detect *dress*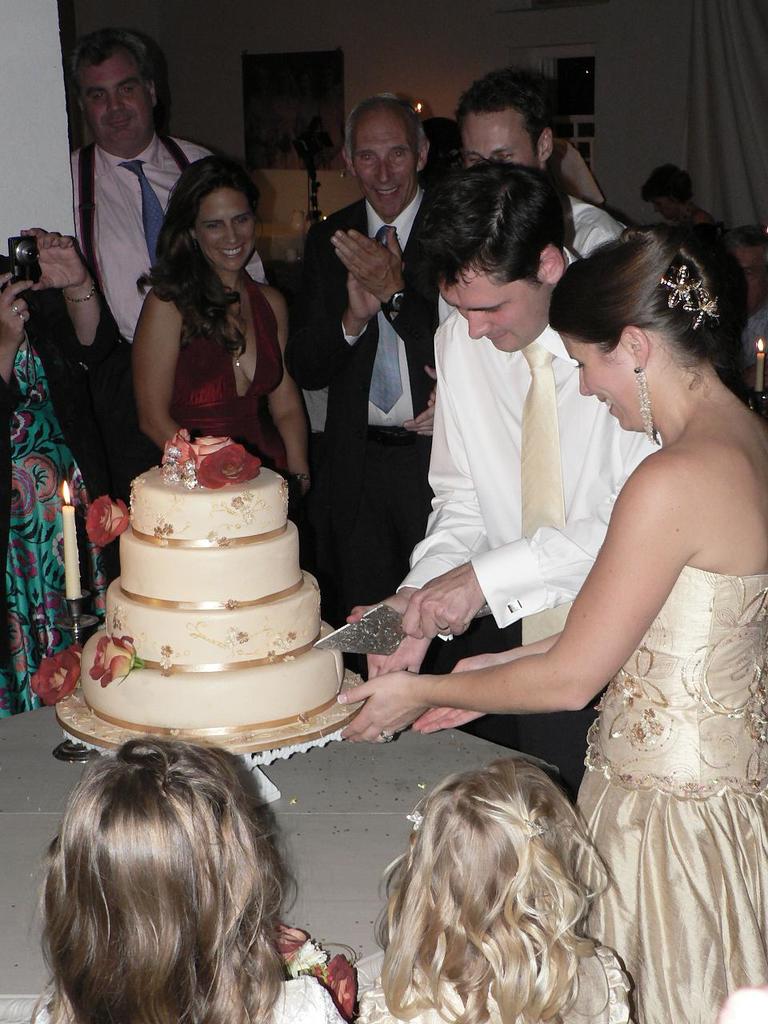
(170,270,288,482)
